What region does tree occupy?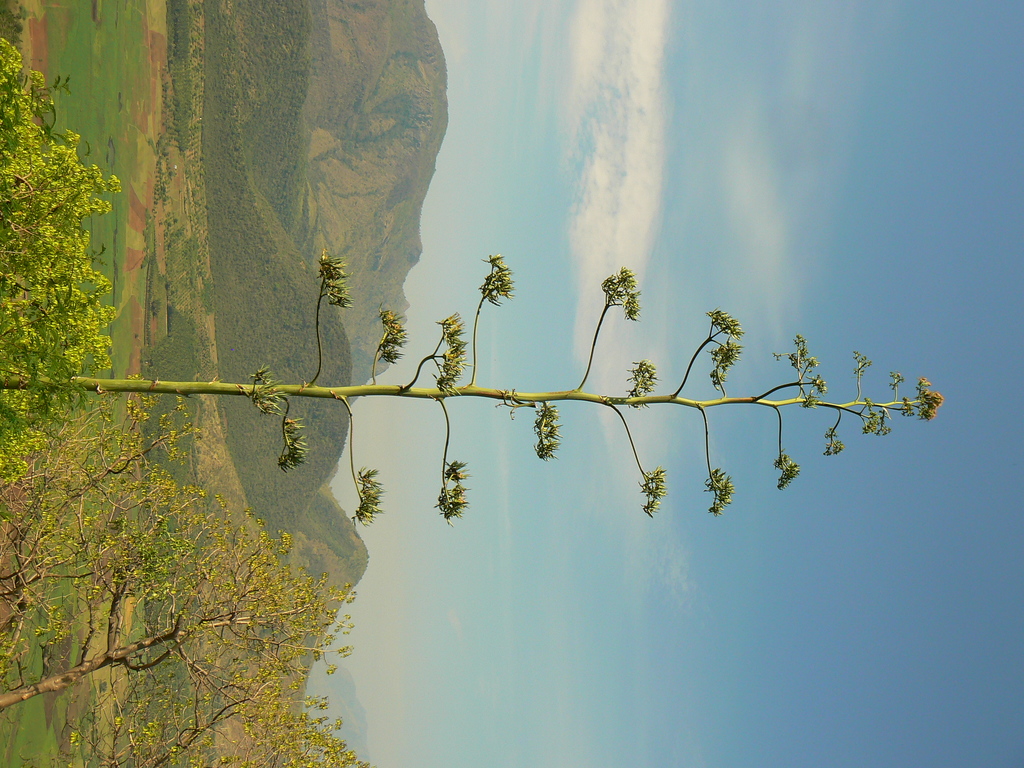
bbox(145, 296, 163, 319).
